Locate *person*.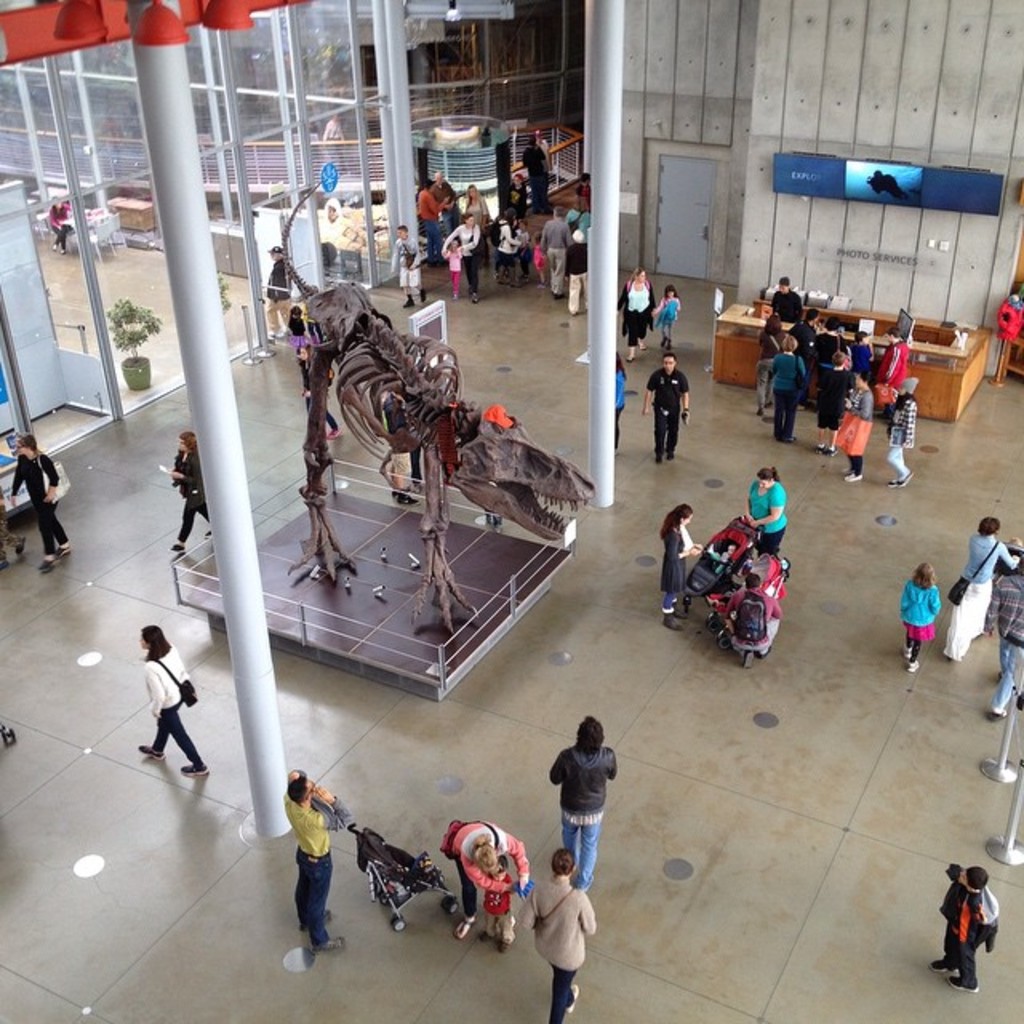
Bounding box: bbox(475, 854, 517, 952).
